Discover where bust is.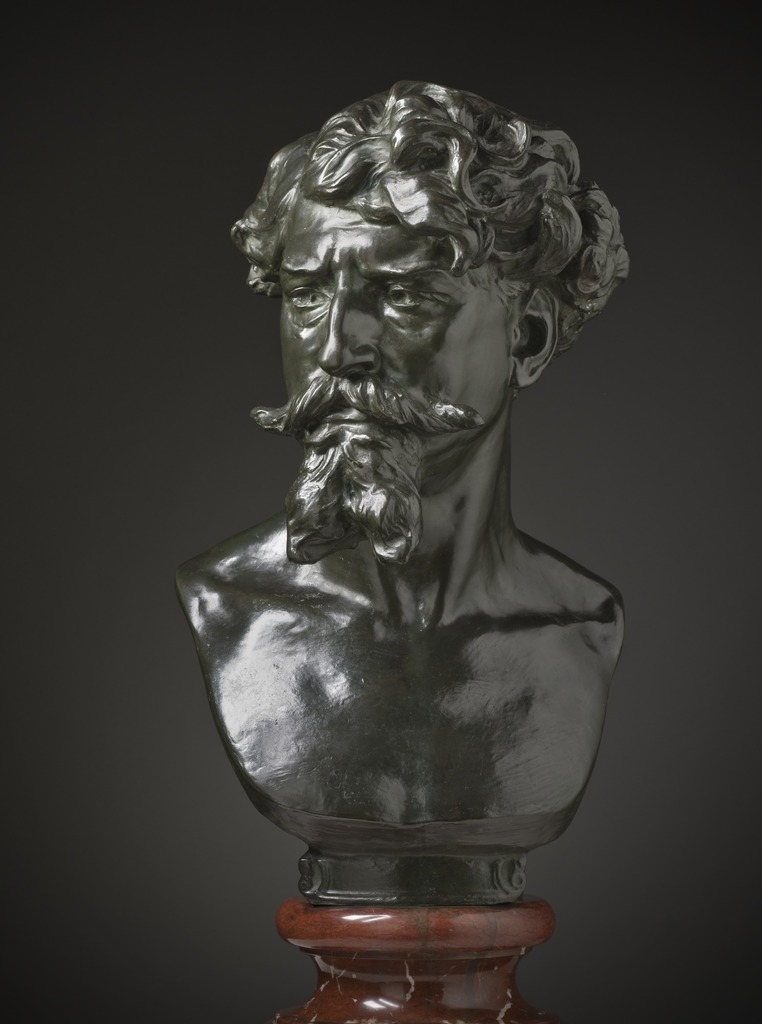
Discovered at <box>170,81,629,861</box>.
